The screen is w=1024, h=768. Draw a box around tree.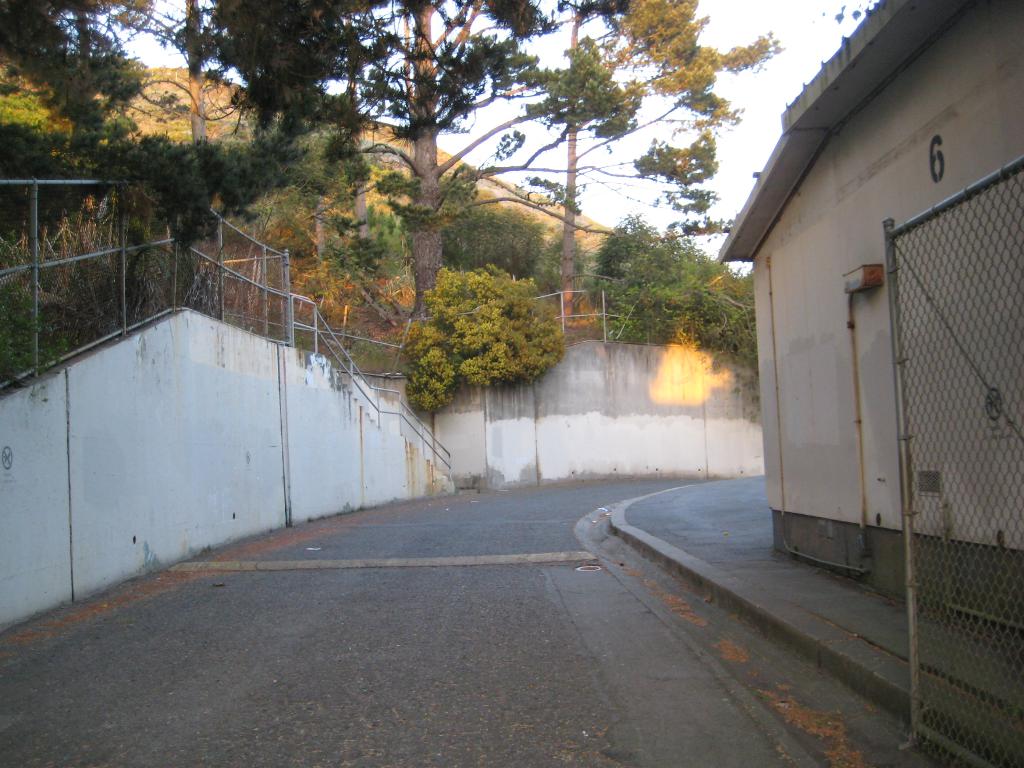
crop(0, 0, 177, 176).
